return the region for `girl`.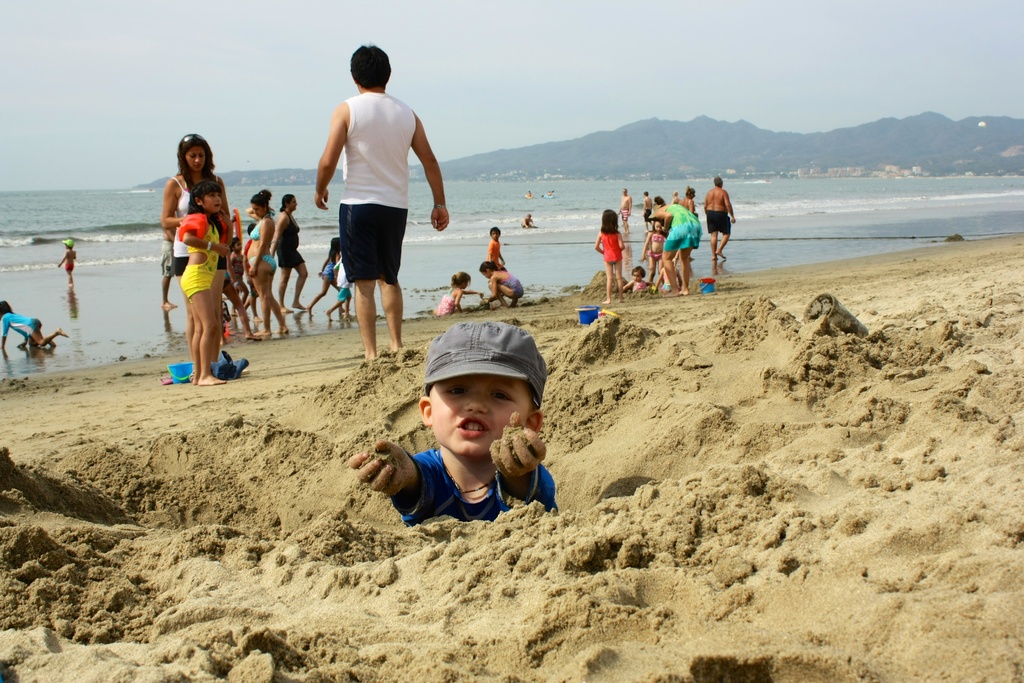
479,263,522,310.
